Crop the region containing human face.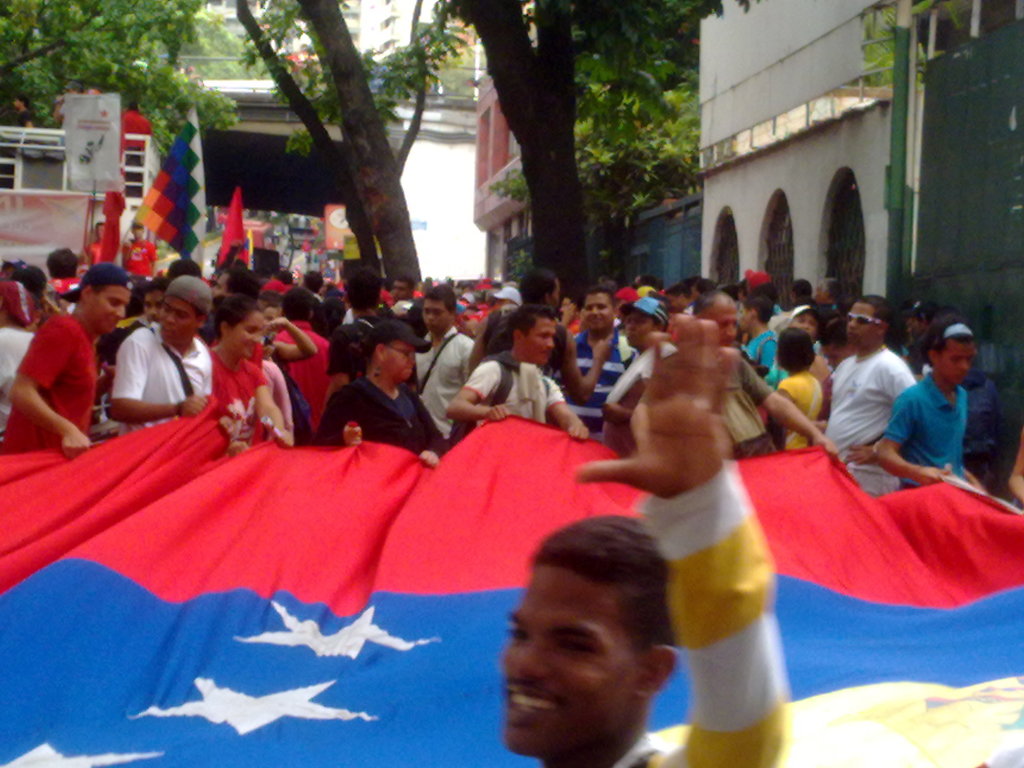
Crop region: [left=845, top=300, right=876, bottom=352].
